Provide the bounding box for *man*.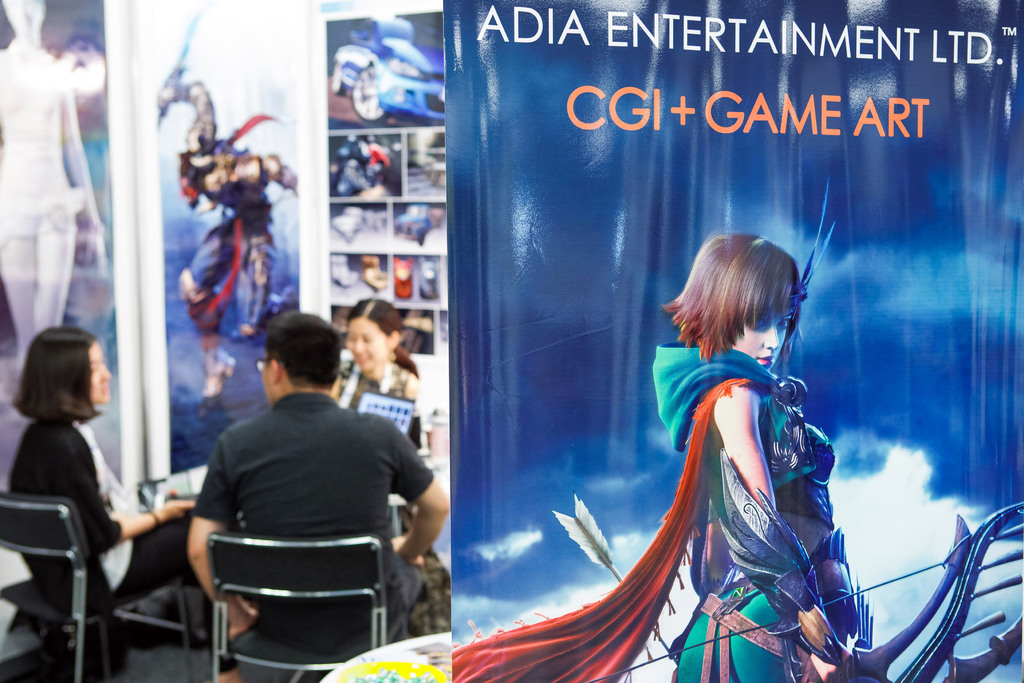
(x1=180, y1=305, x2=451, y2=661).
